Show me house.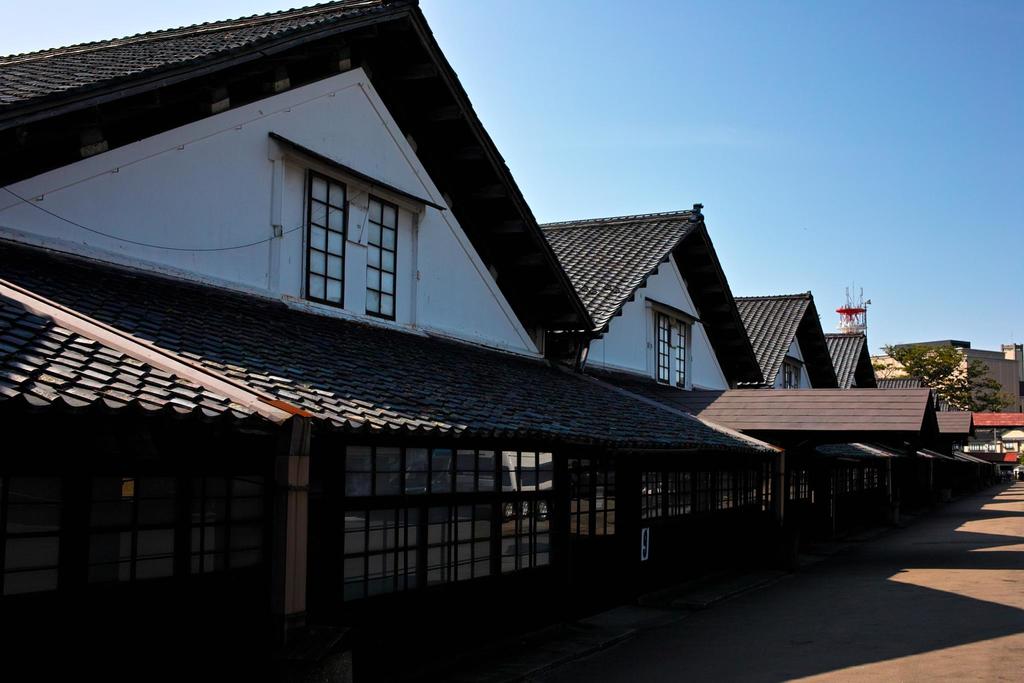
house is here: (880,368,938,482).
